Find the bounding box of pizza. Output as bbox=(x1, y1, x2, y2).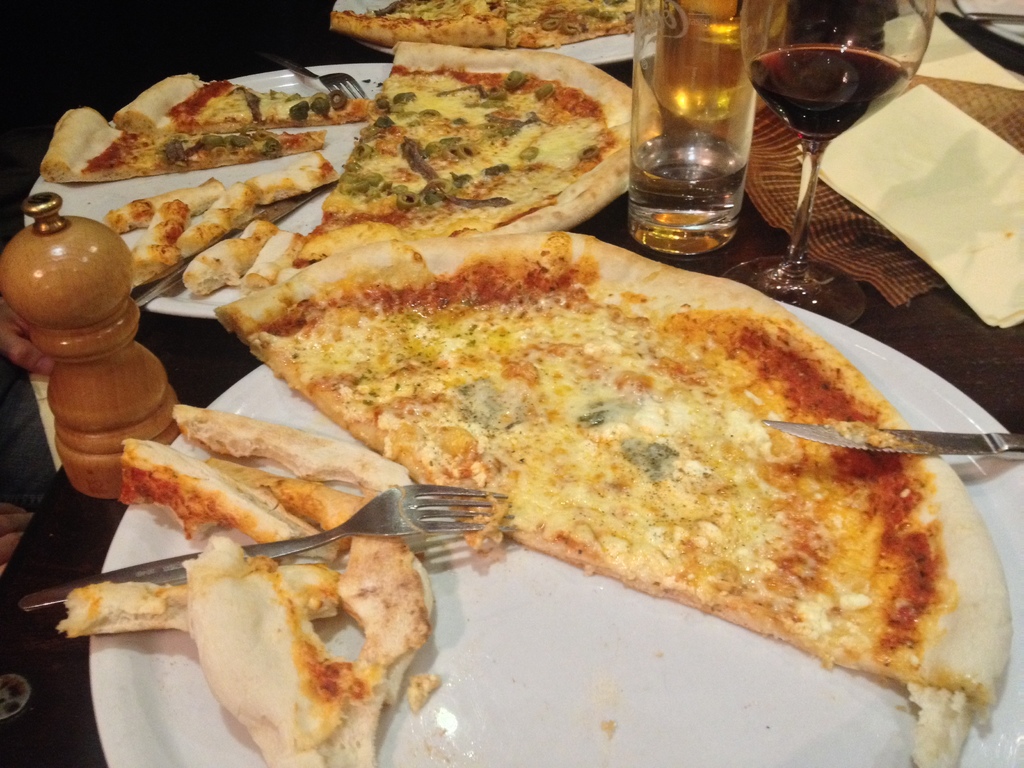
bbox=(109, 70, 367, 134).
